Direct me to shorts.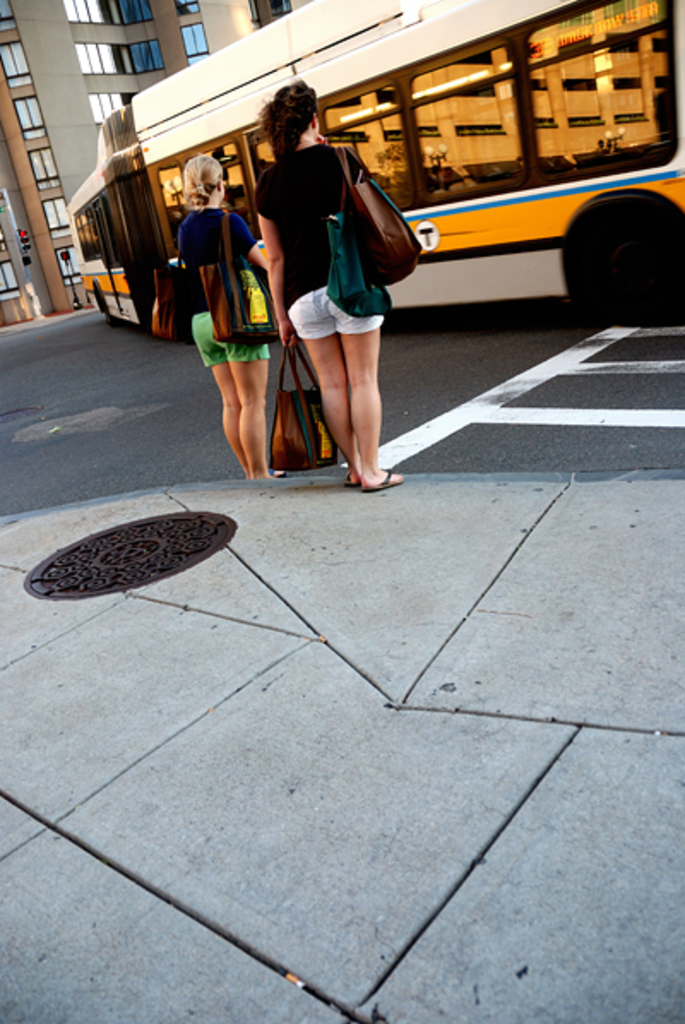
Direction: locate(284, 283, 384, 341).
